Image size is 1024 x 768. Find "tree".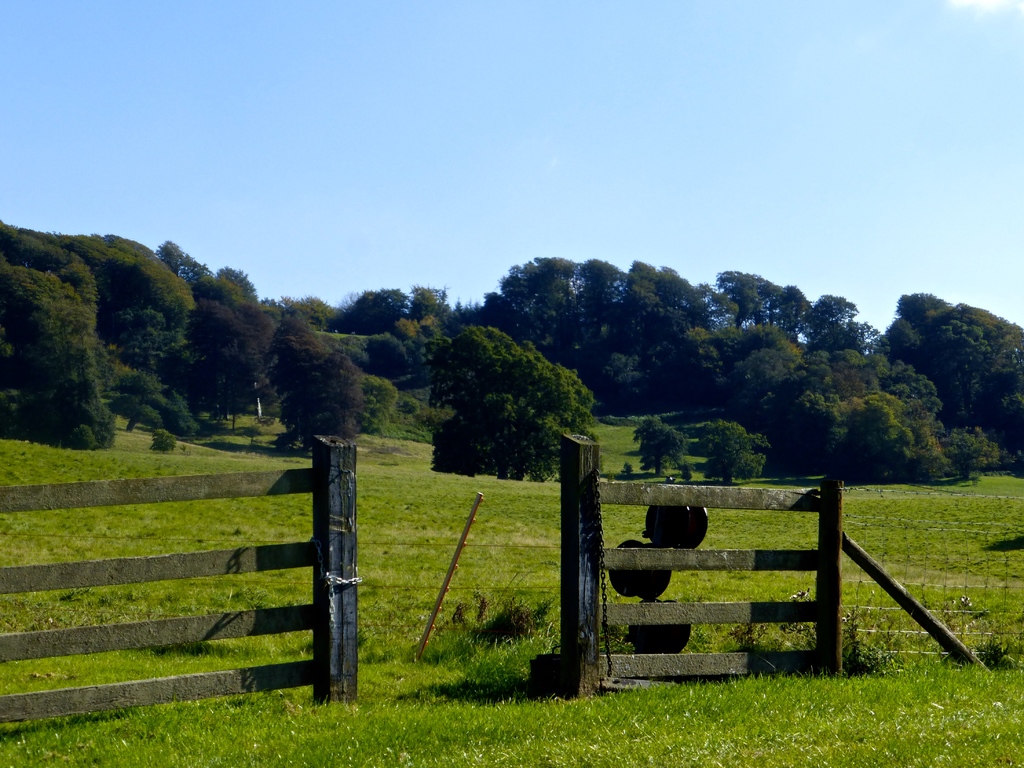
l=796, t=288, r=877, b=344.
